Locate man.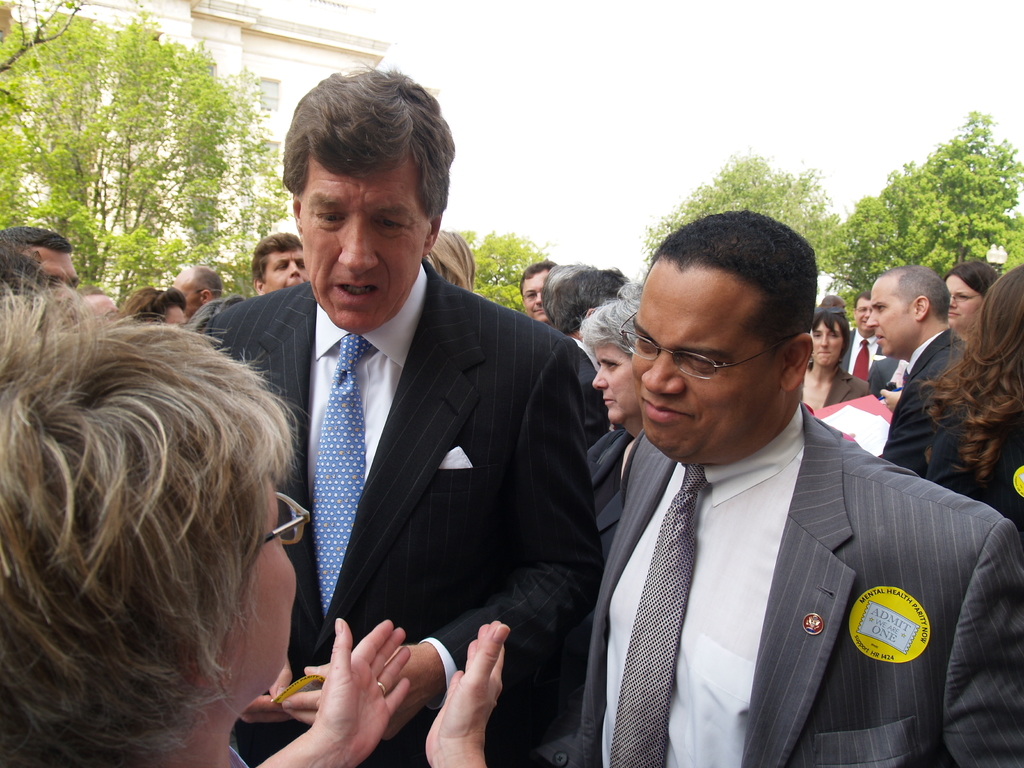
Bounding box: bbox=(250, 232, 308, 301).
